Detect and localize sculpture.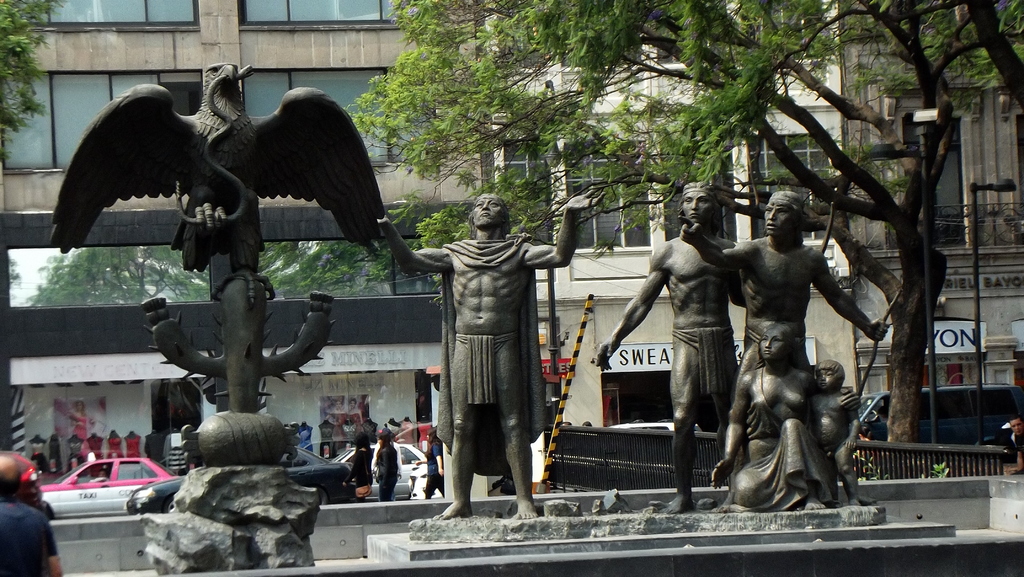
Localized at pyautogui.locateOnScreen(39, 57, 385, 576).
